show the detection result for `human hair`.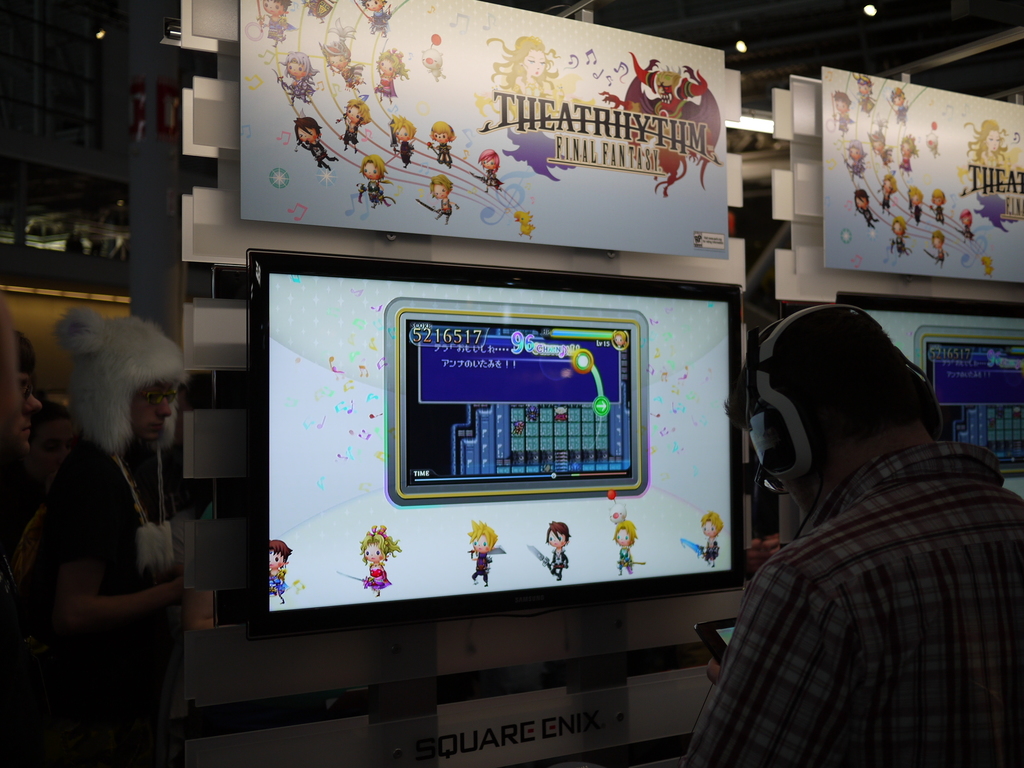
<box>34,397,71,435</box>.
